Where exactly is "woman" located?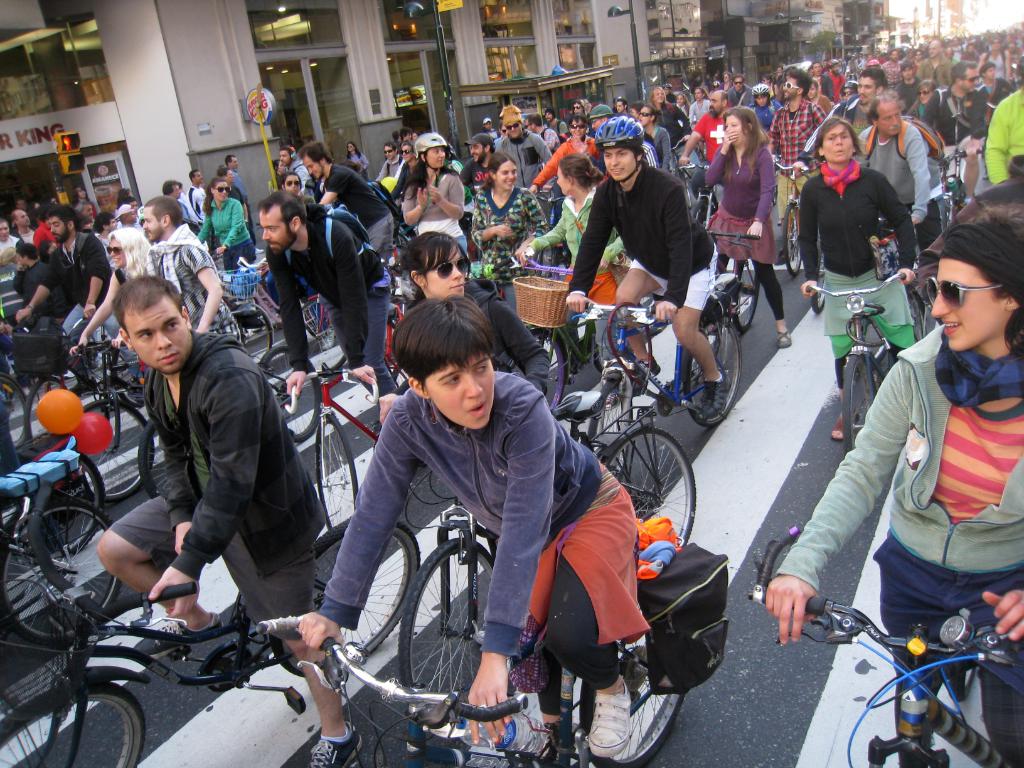
Its bounding box is l=346, t=140, r=373, b=183.
